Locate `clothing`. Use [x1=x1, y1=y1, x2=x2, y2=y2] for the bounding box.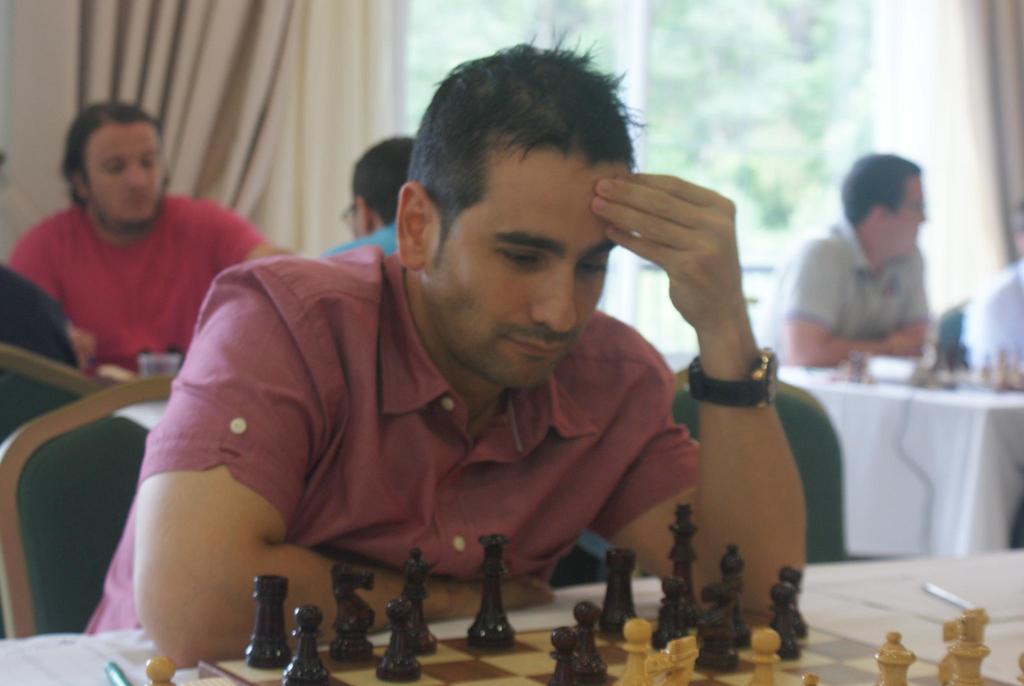
[x1=0, y1=270, x2=82, y2=640].
